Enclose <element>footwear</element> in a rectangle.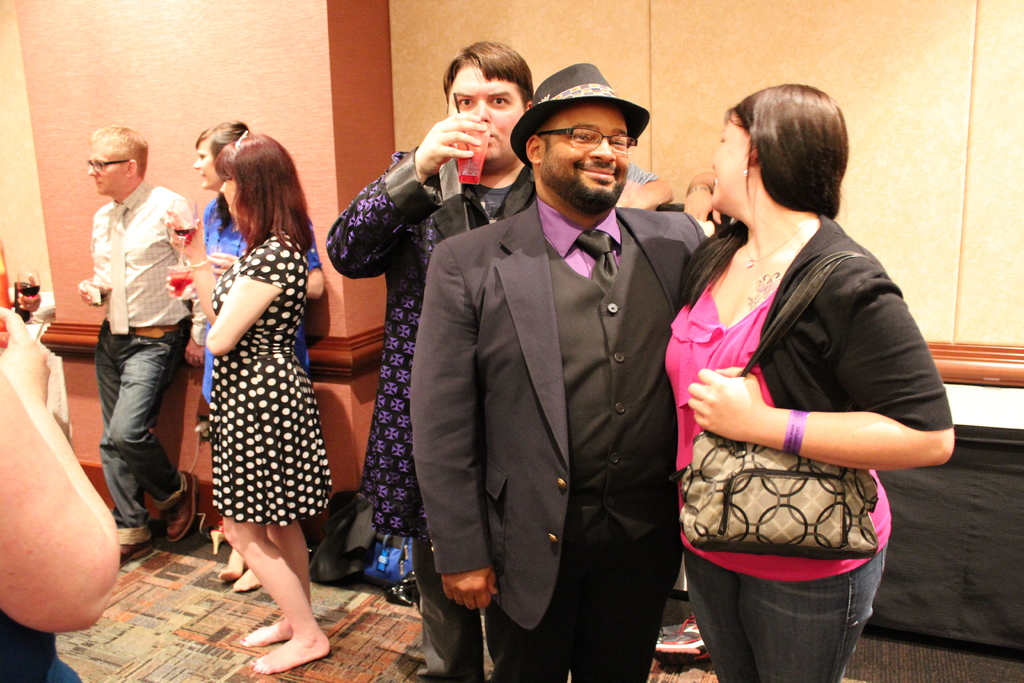
pyautogui.locateOnScreen(214, 520, 230, 555).
